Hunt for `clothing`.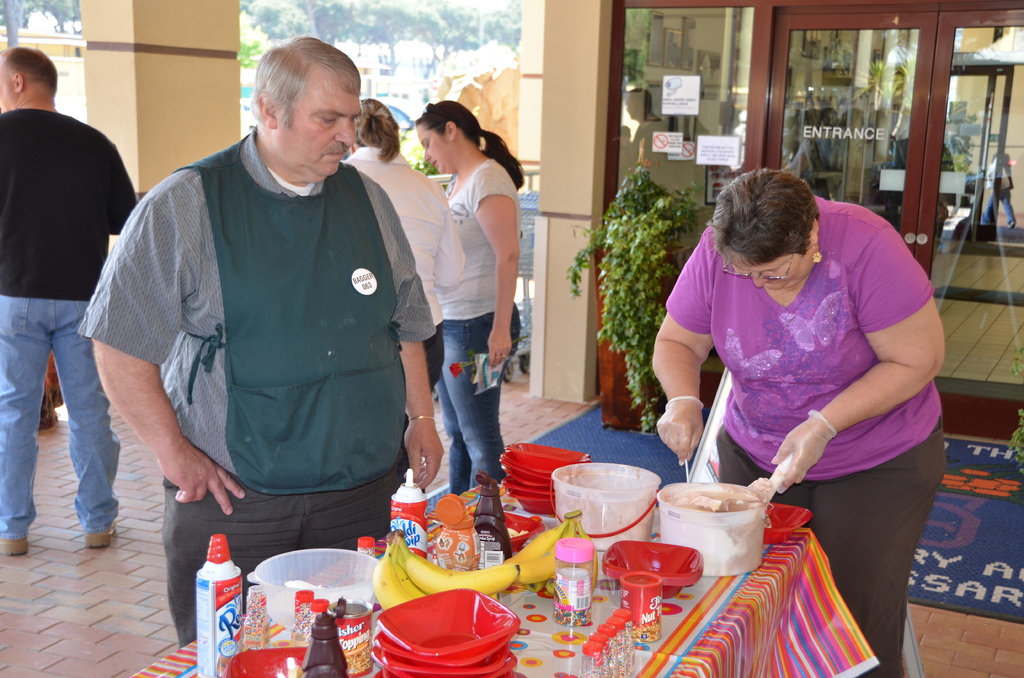
Hunted down at BBox(77, 124, 436, 649).
